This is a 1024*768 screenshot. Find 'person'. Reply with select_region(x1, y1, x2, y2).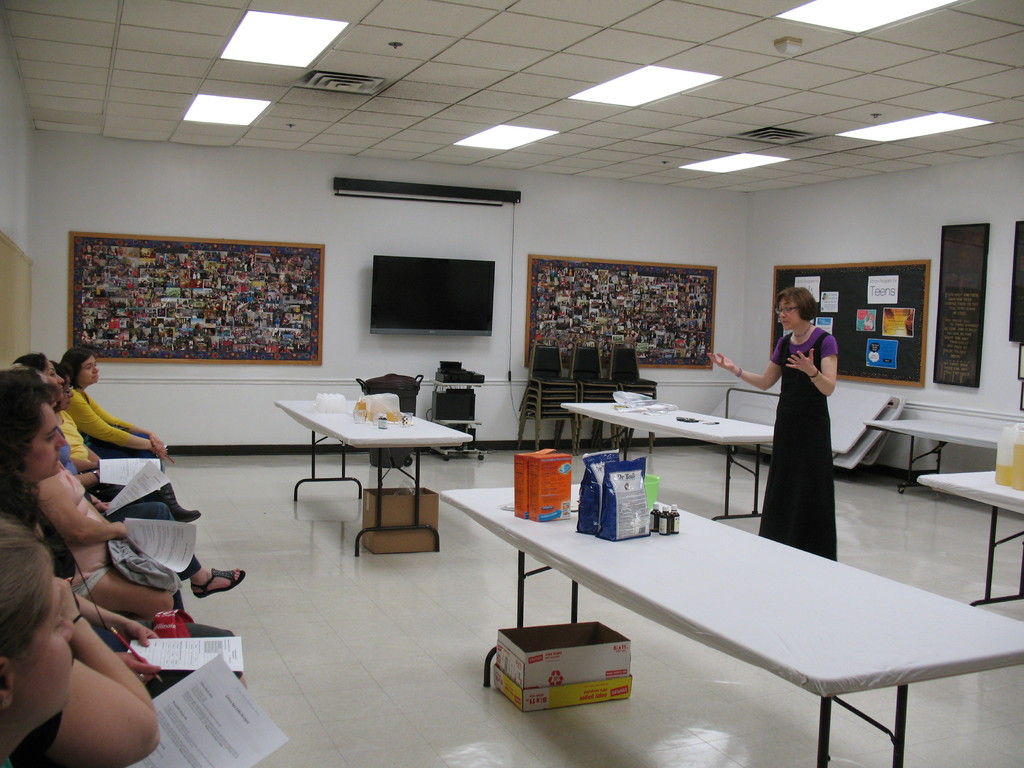
select_region(708, 285, 837, 561).
